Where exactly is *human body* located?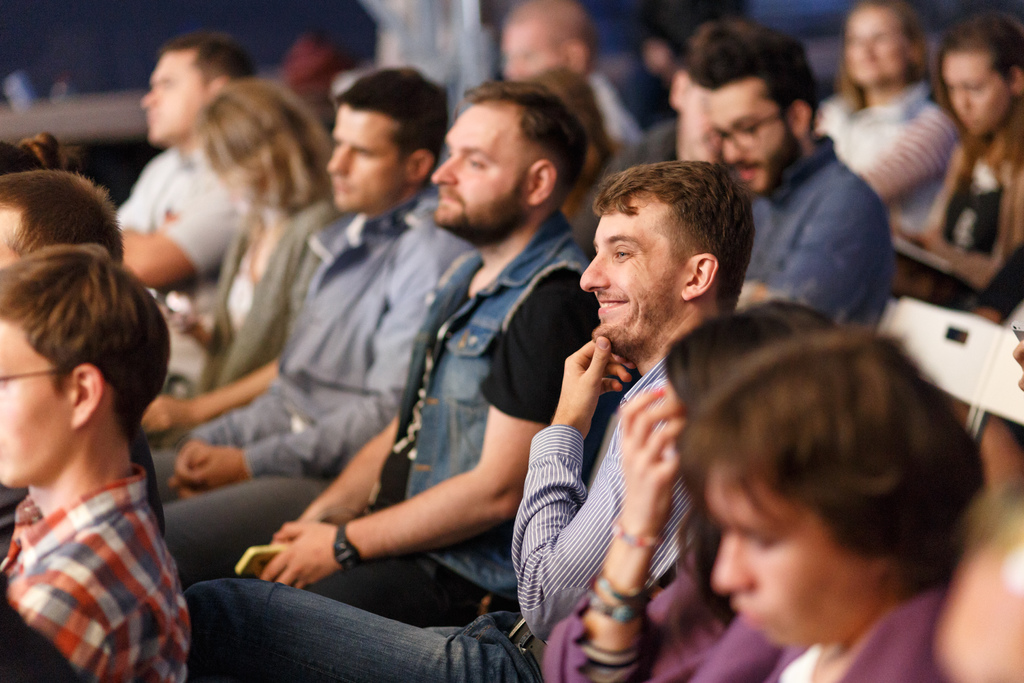
Its bounding box is 145,62,481,513.
